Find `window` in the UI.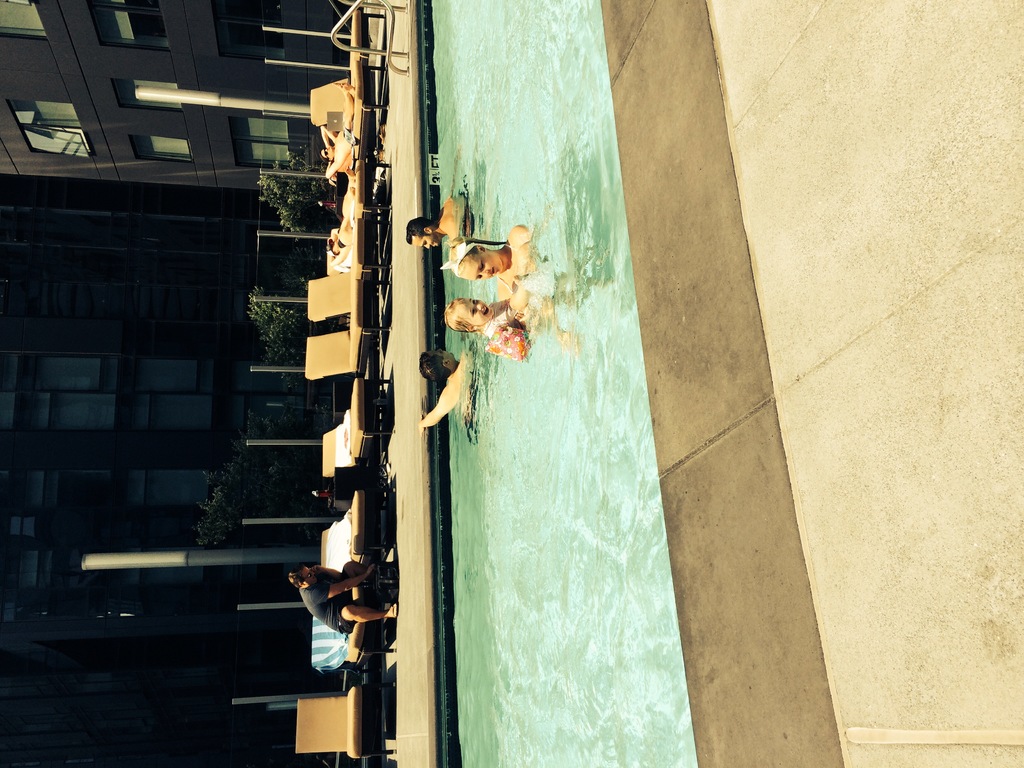
UI element at 0 0 45 42.
